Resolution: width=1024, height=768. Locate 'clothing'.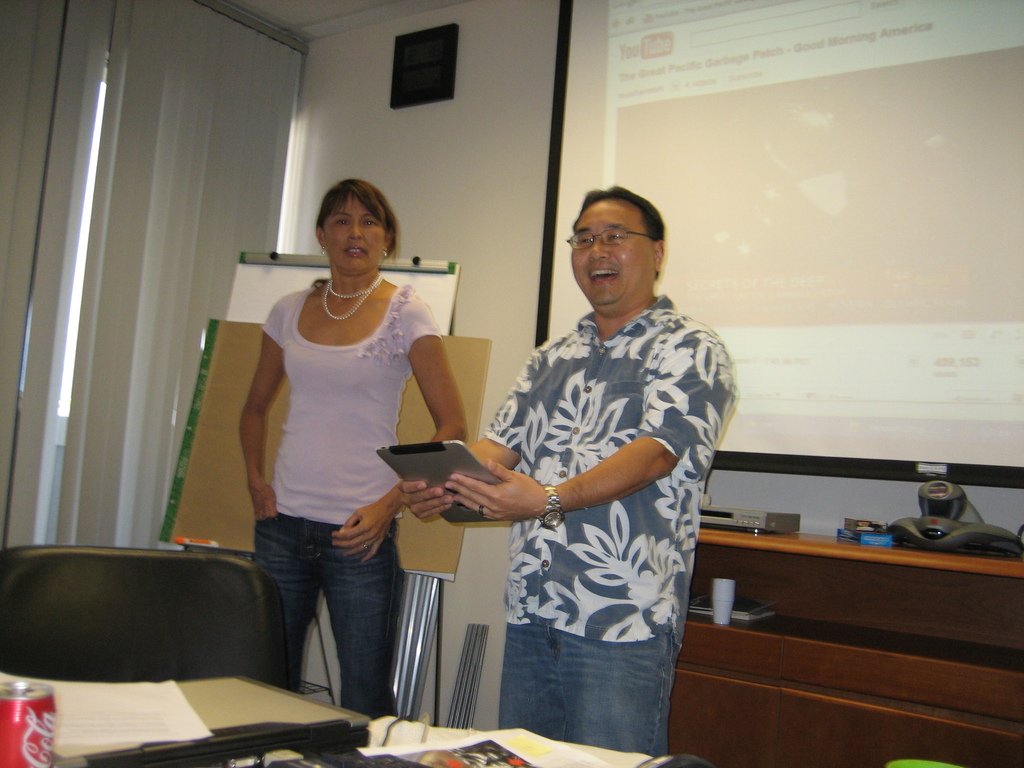
x1=255, y1=281, x2=443, y2=721.
